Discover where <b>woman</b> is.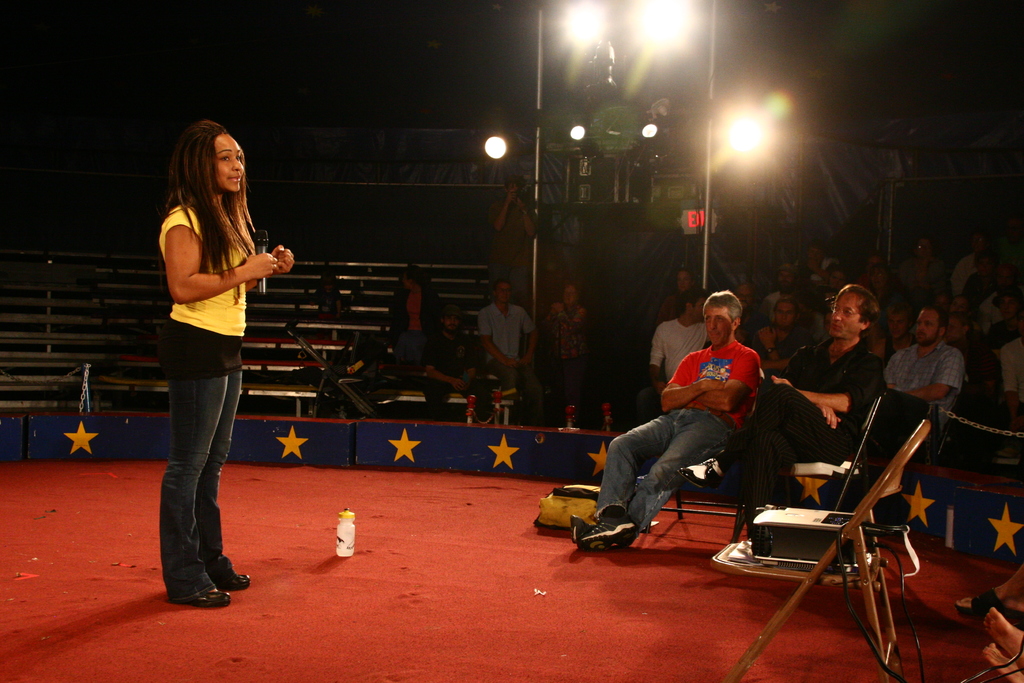
Discovered at {"x1": 160, "y1": 130, "x2": 296, "y2": 629}.
